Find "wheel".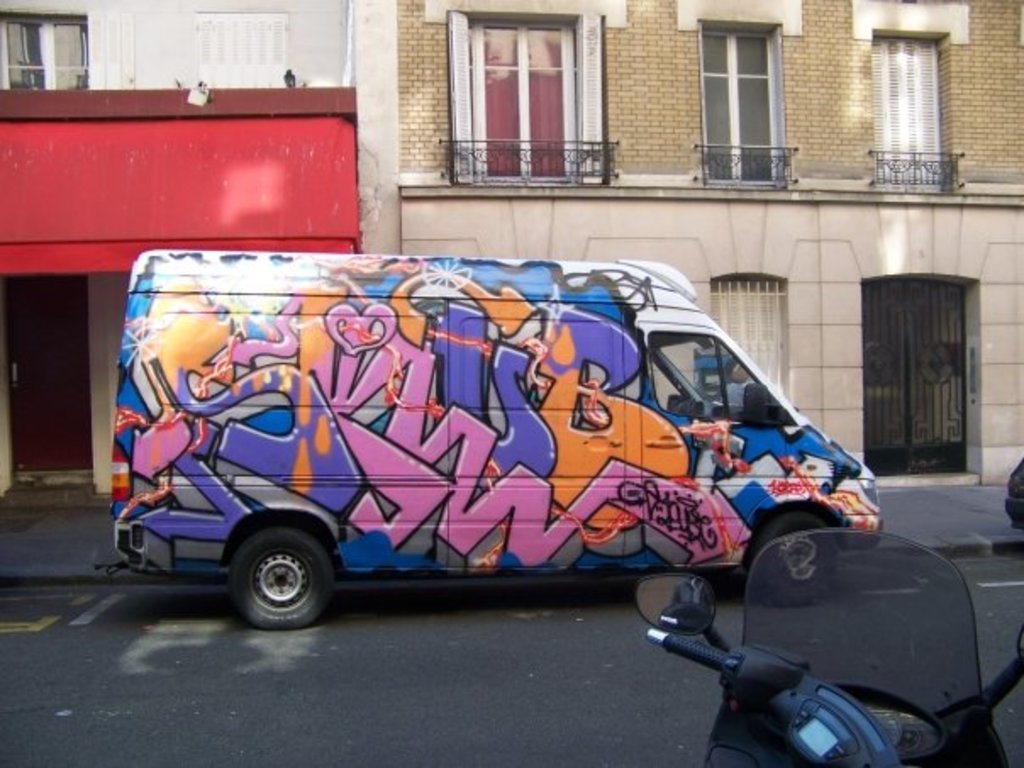
[743,504,844,602].
